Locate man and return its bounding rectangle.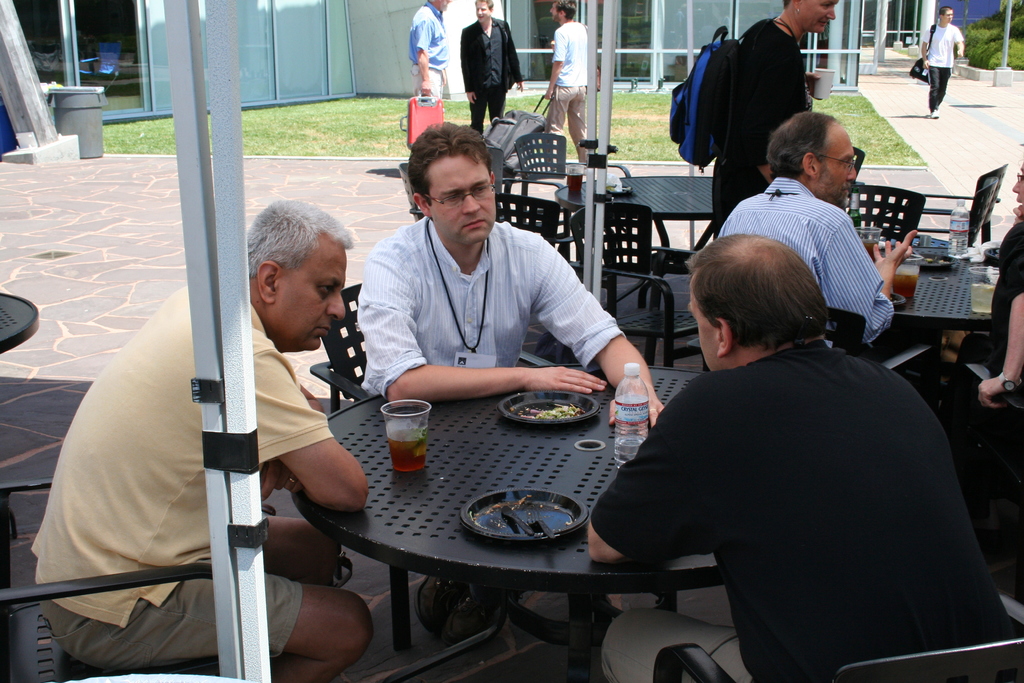
x1=541 y1=0 x2=590 y2=170.
